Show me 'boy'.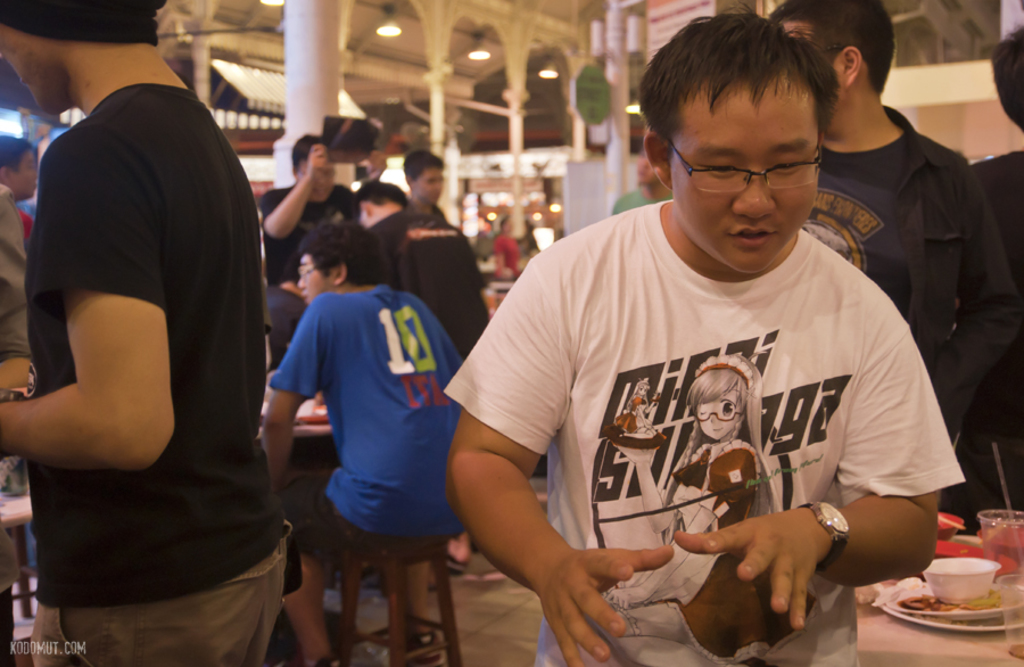
'boy' is here: 19, 23, 327, 664.
